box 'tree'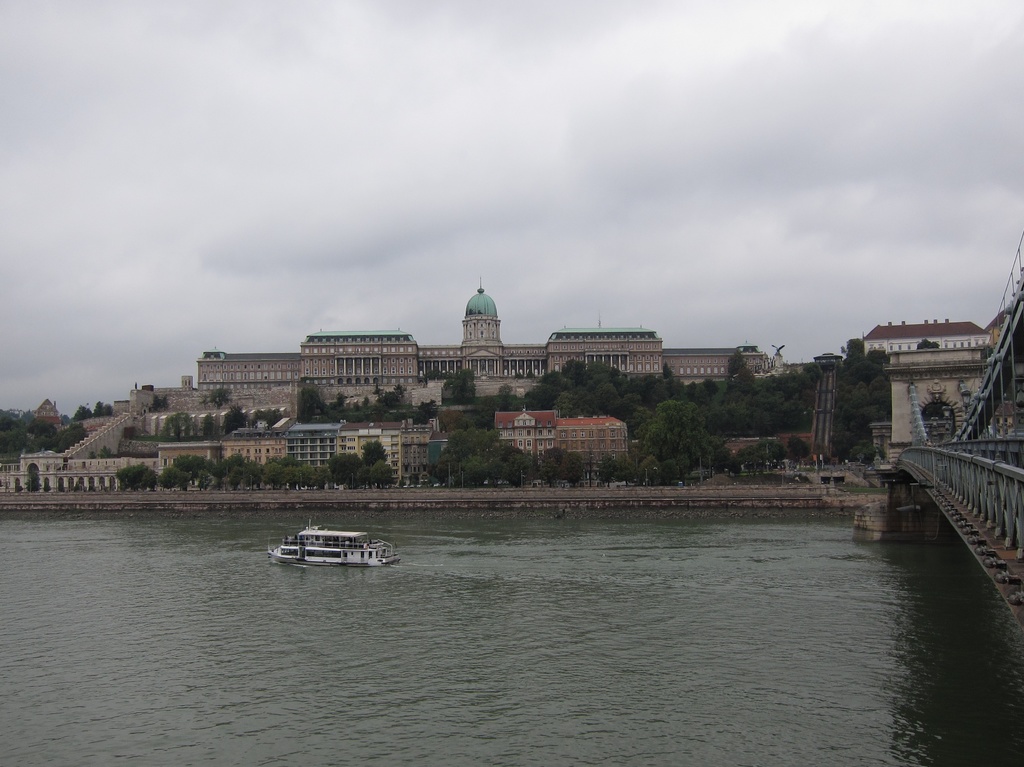
Rect(221, 404, 244, 436)
